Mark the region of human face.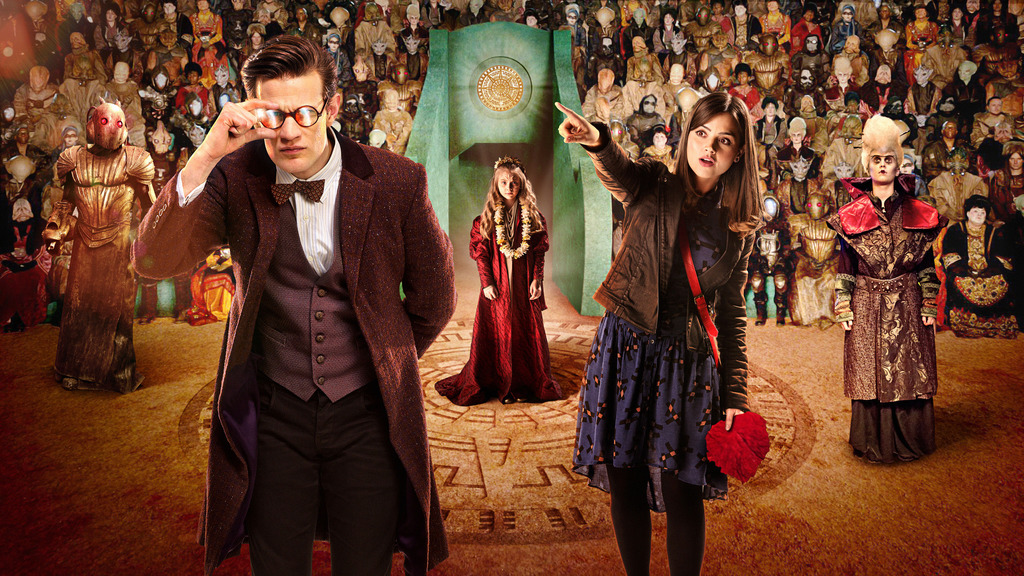
Region: box=[989, 99, 1003, 113].
